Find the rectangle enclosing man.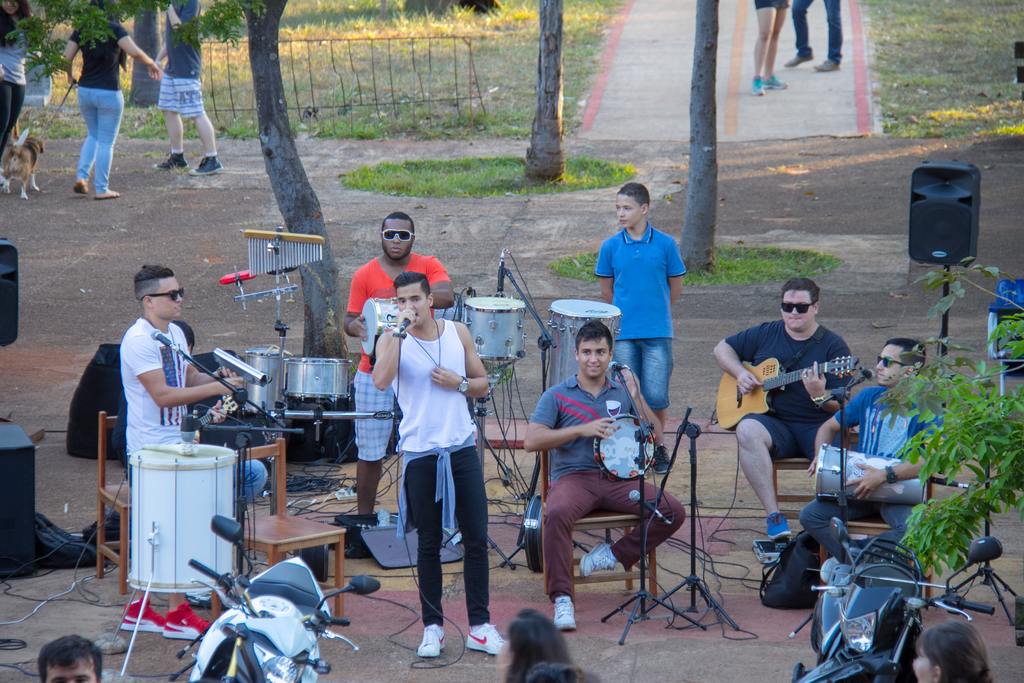
pyautogui.locateOnScreen(367, 270, 507, 659).
